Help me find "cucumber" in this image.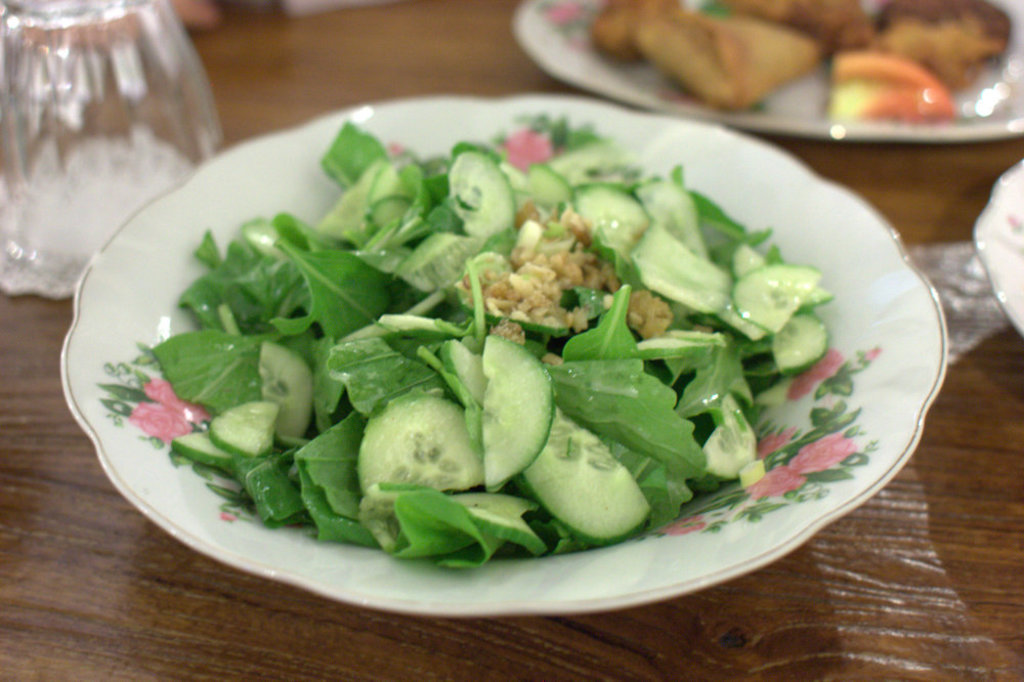
Found it: bbox(479, 331, 555, 492).
